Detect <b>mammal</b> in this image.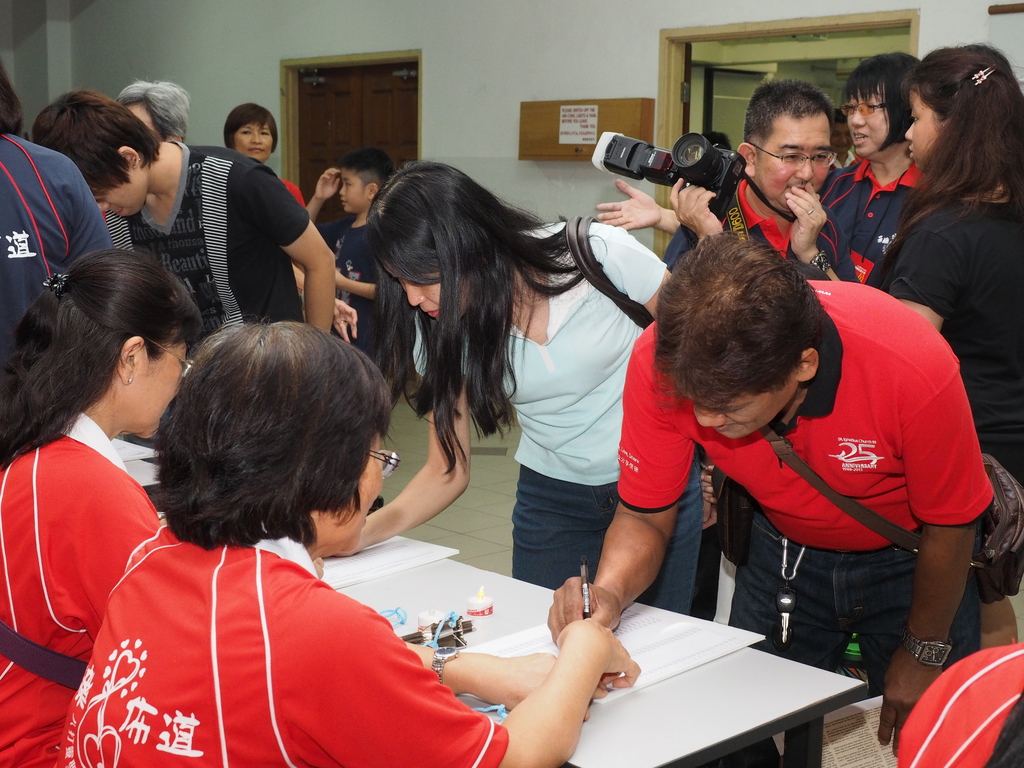
Detection: l=858, t=41, r=1023, b=653.
